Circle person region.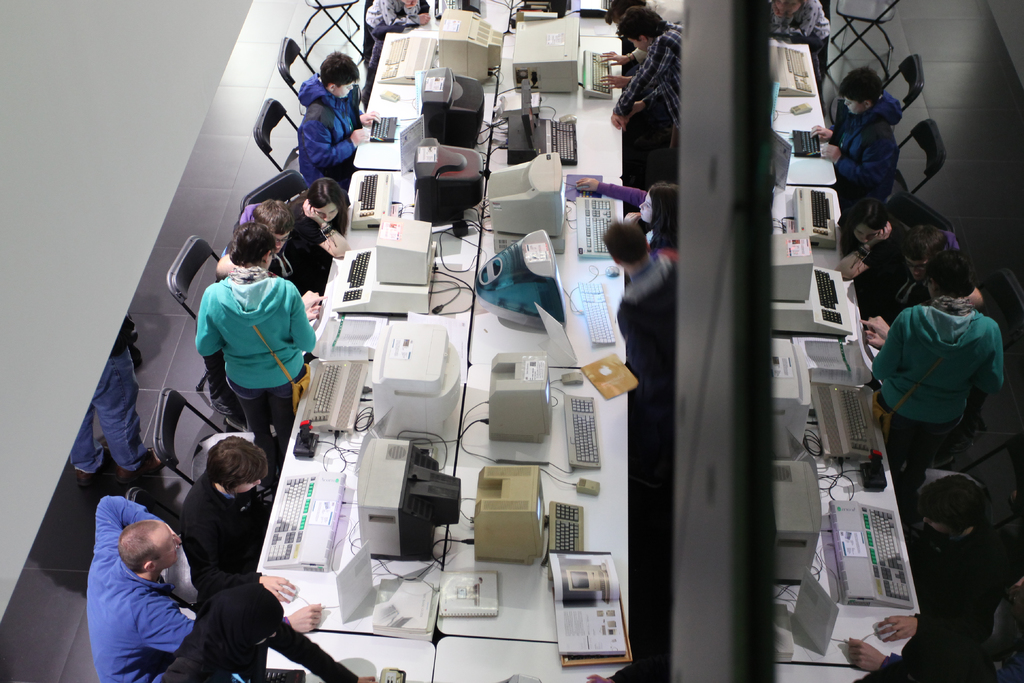
Region: {"left": 159, "top": 599, "right": 358, "bottom": 680}.
